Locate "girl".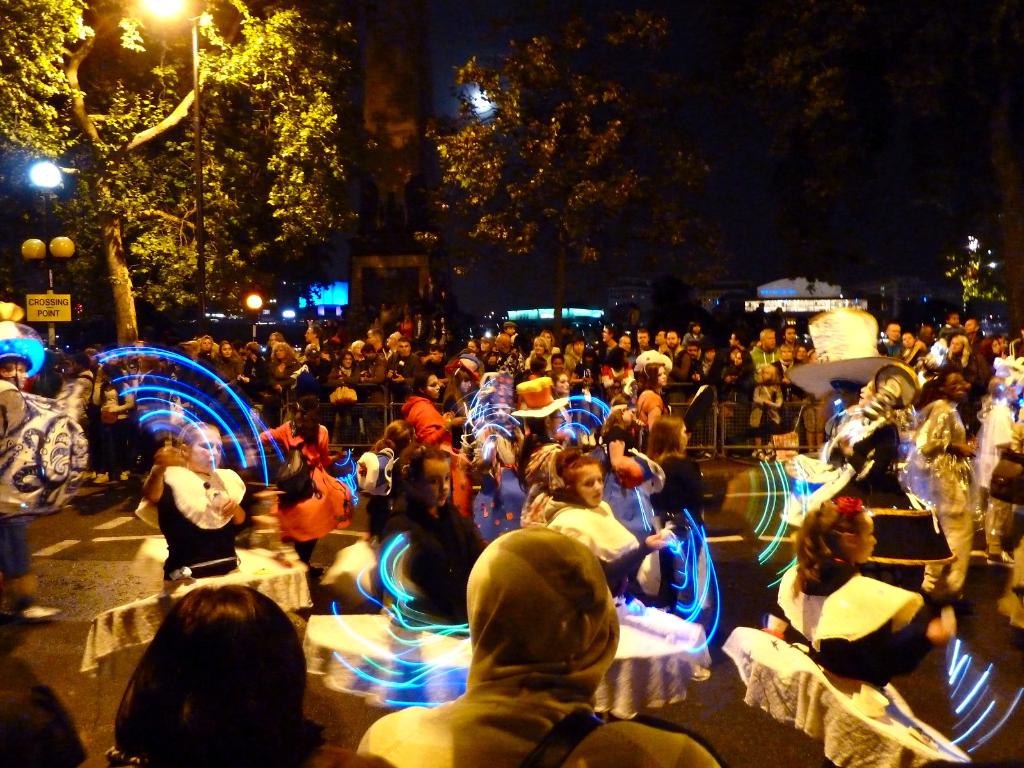
Bounding box: Rect(756, 484, 968, 691).
